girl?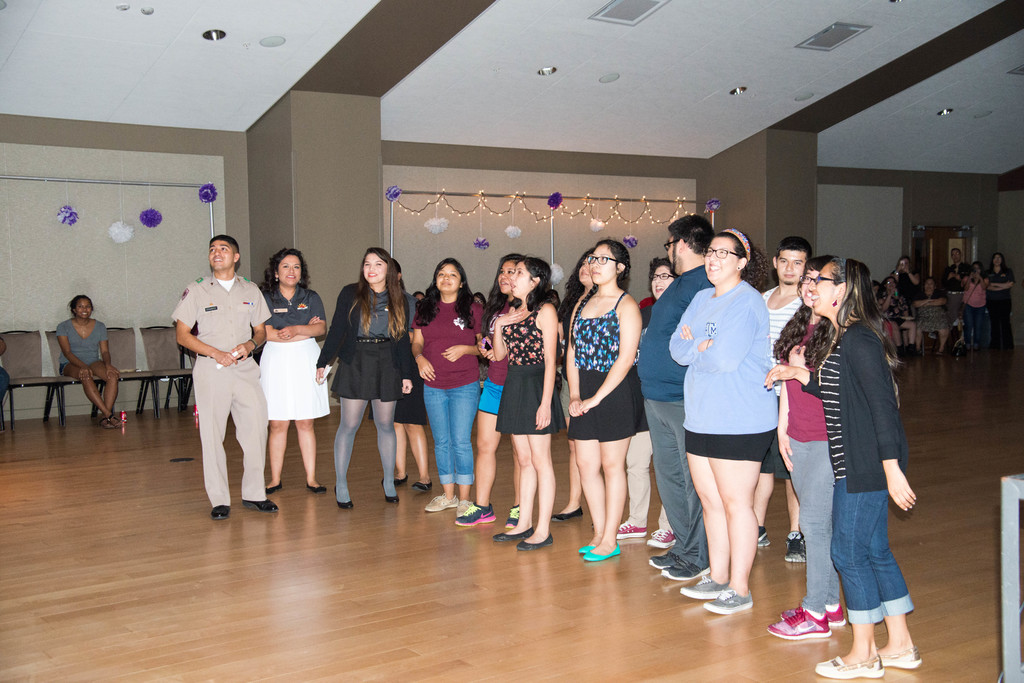
x1=606, y1=248, x2=684, y2=547
